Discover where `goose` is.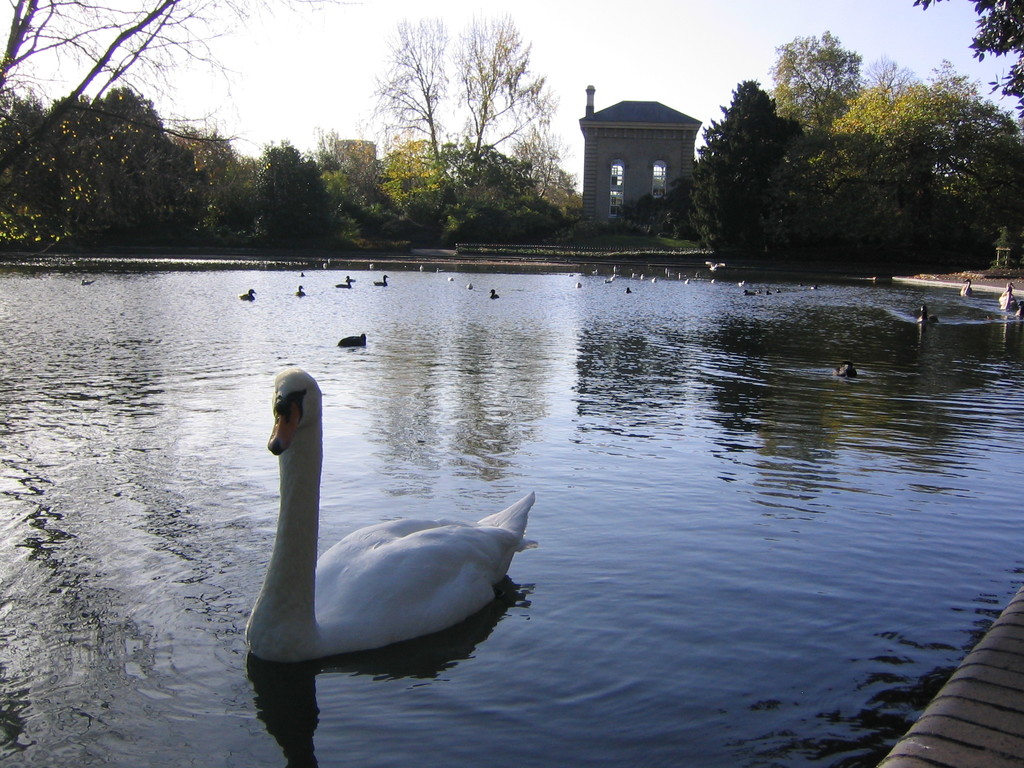
Discovered at 834/362/858/383.
